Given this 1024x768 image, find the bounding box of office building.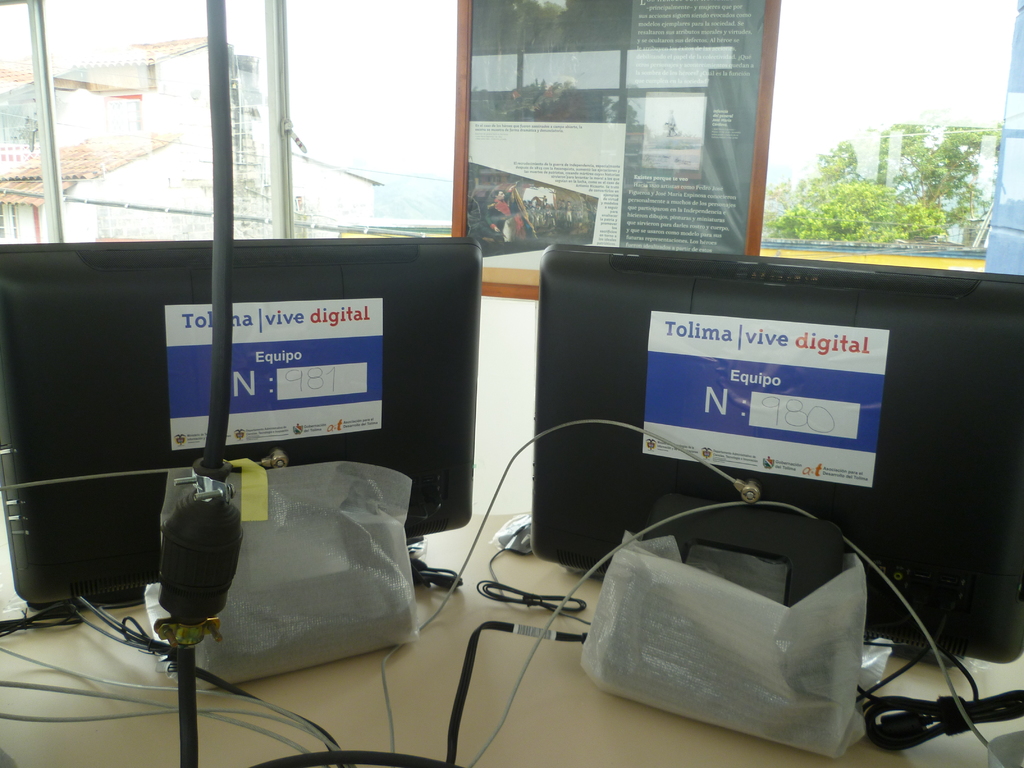
rect(8, 15, 1023, 767).
